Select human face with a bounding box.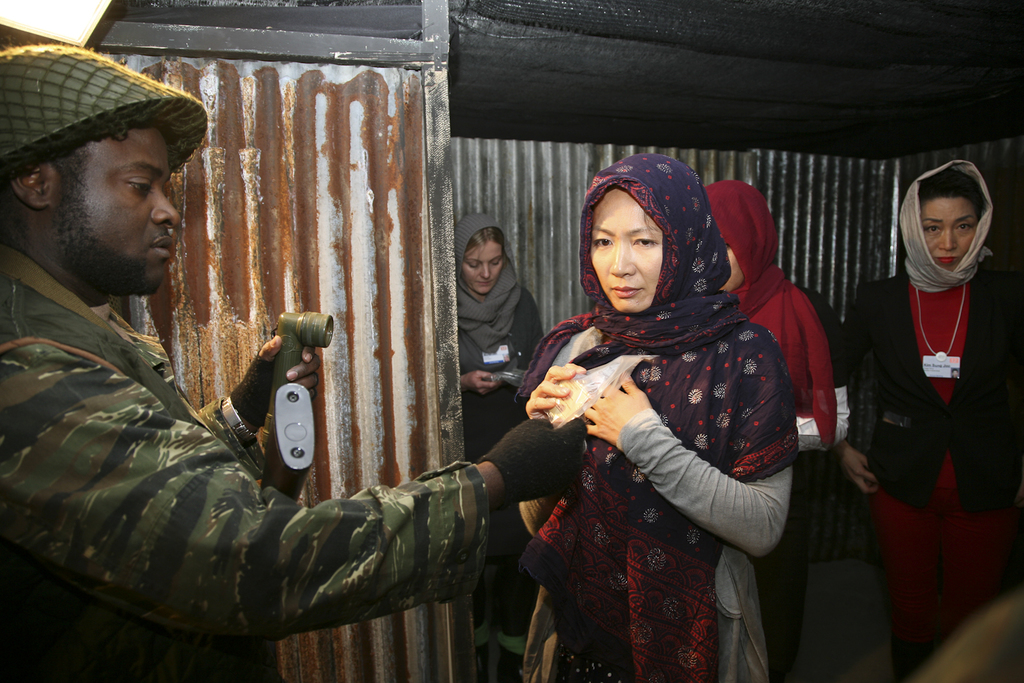
box=[461, 242, 504, 294].
